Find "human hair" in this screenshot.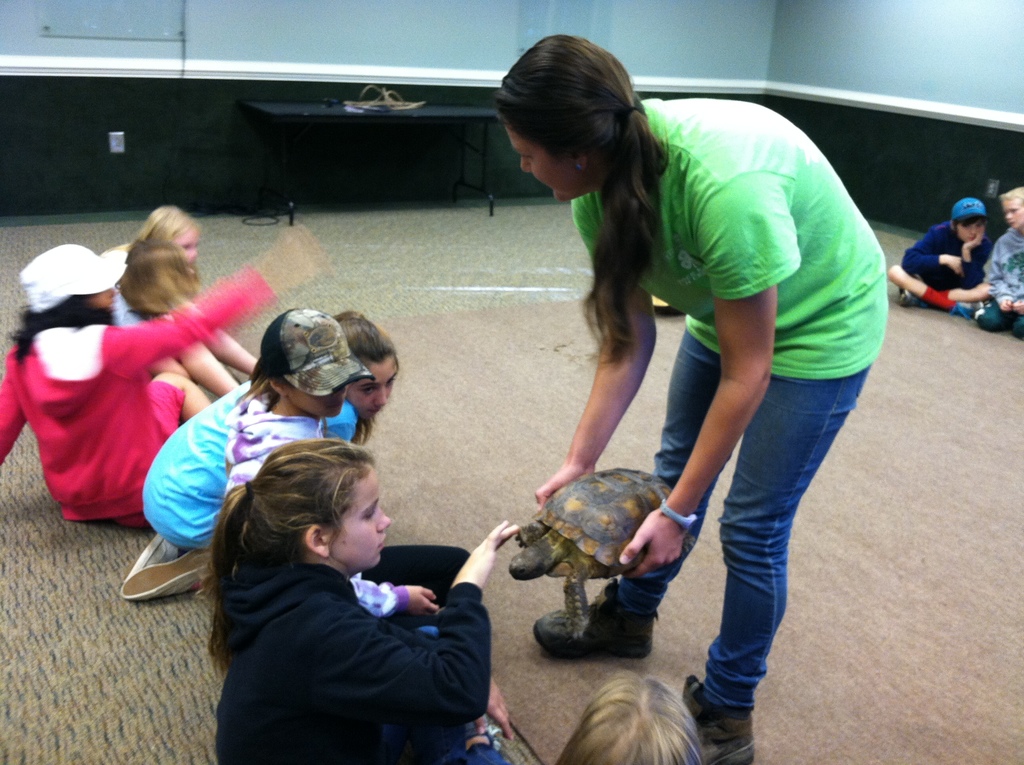
The bounding box for "human hair" is {"left": 218, "top": 458, "right": 390, "bottom": 605}.
